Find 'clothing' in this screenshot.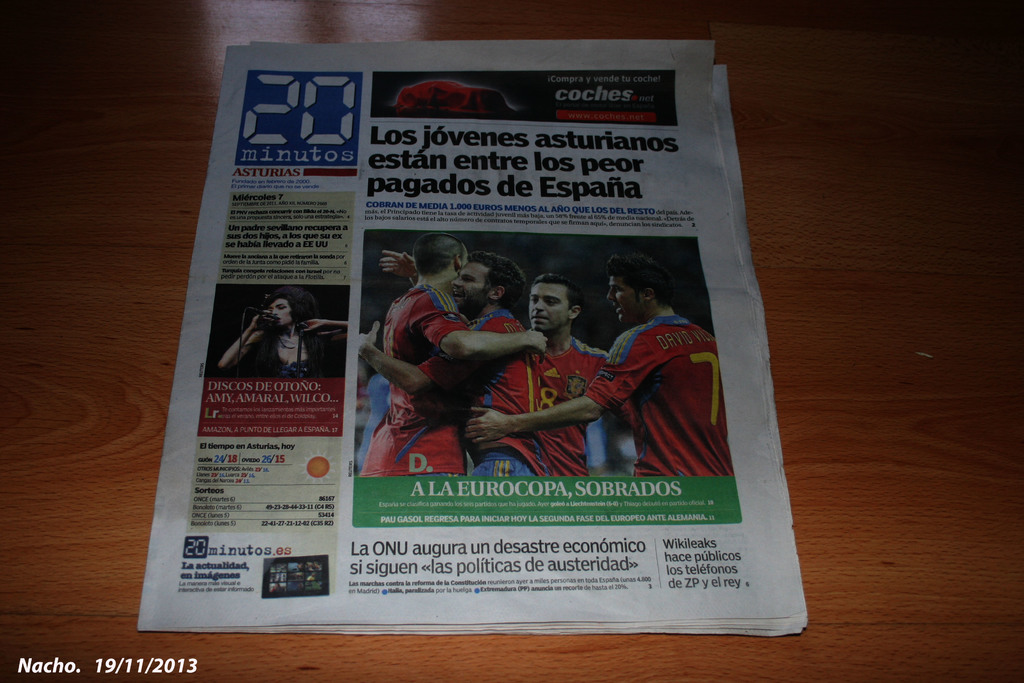
The bounding box for 'clothing' is (x1=589, y1=313, x2=735, y2=482).
